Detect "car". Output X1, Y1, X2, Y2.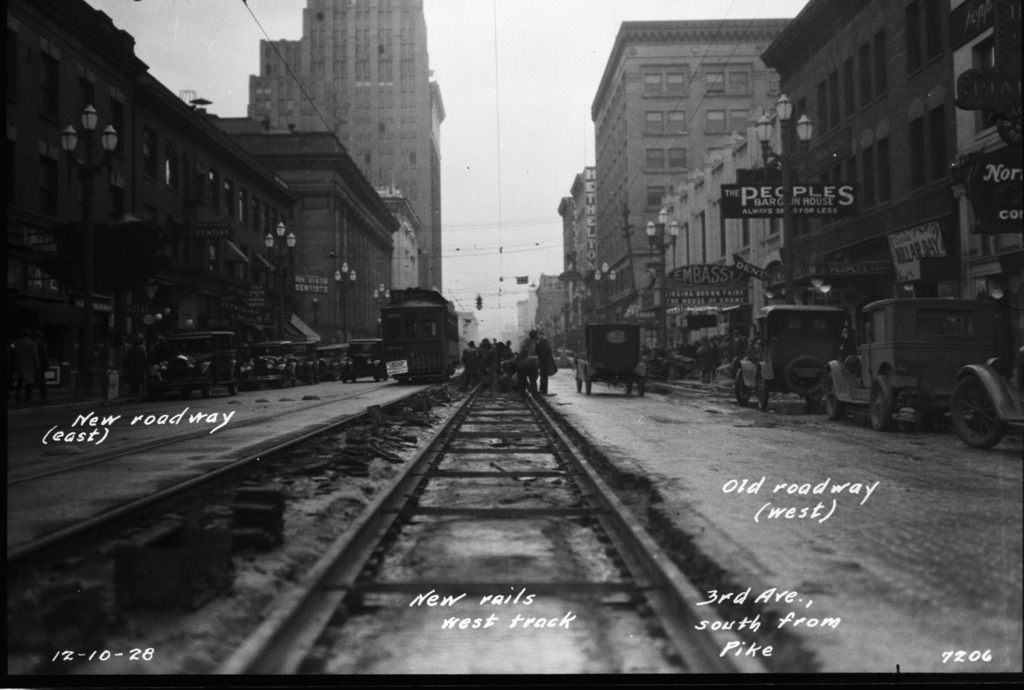
573, 323, 648, 395.
